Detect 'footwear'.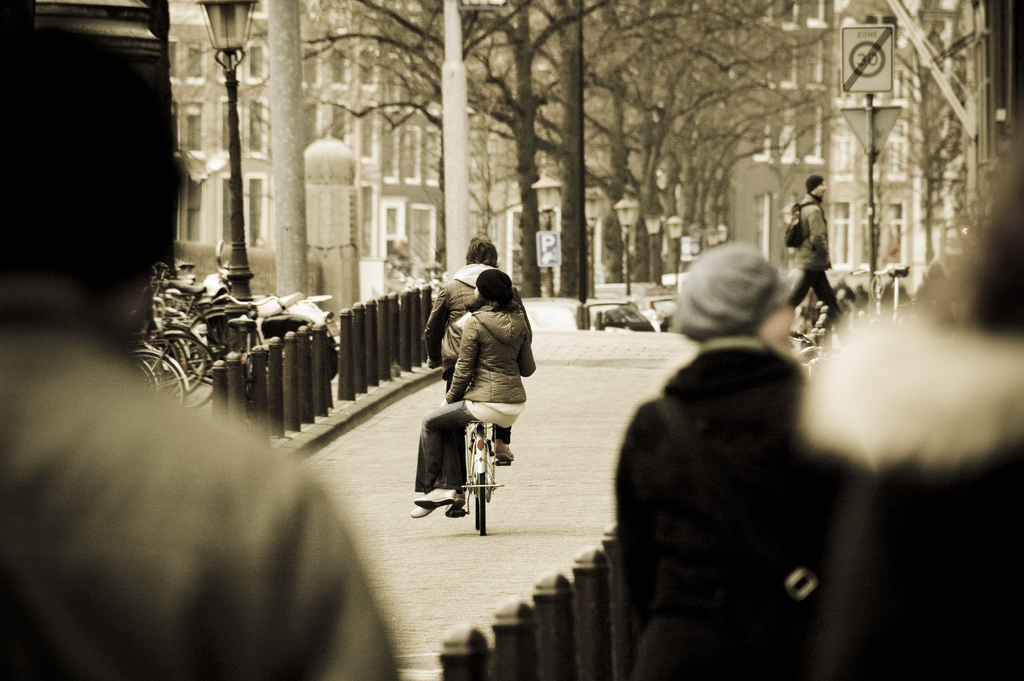
Detected at {"left": 411, "top": 504, "right": 433, "bottom": 517}.
